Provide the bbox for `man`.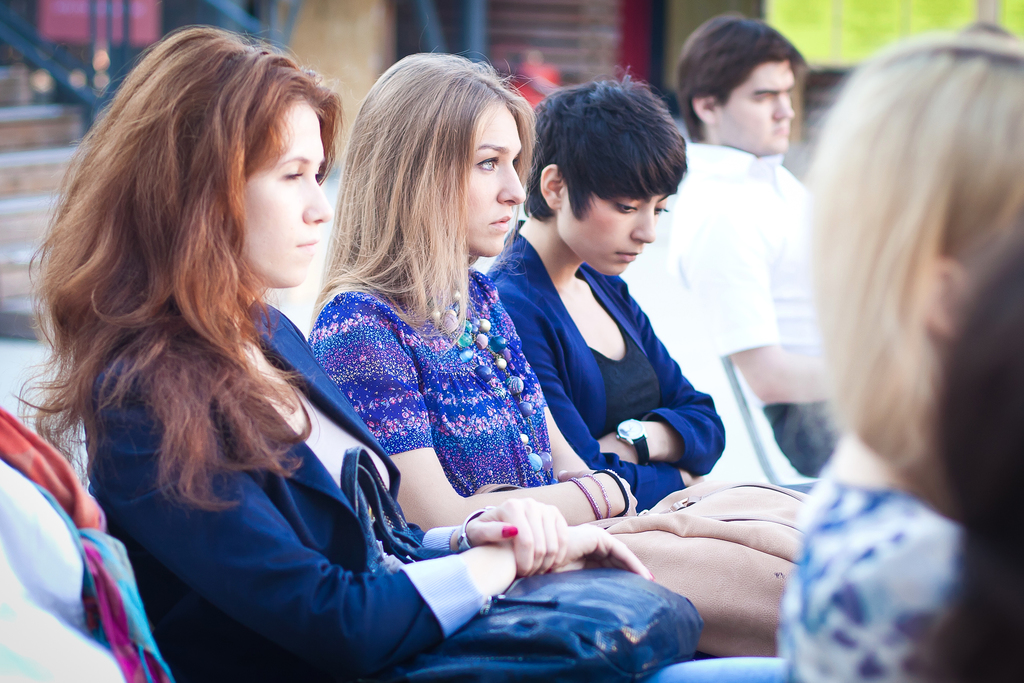
BBox(661, 23, 843, 486).
